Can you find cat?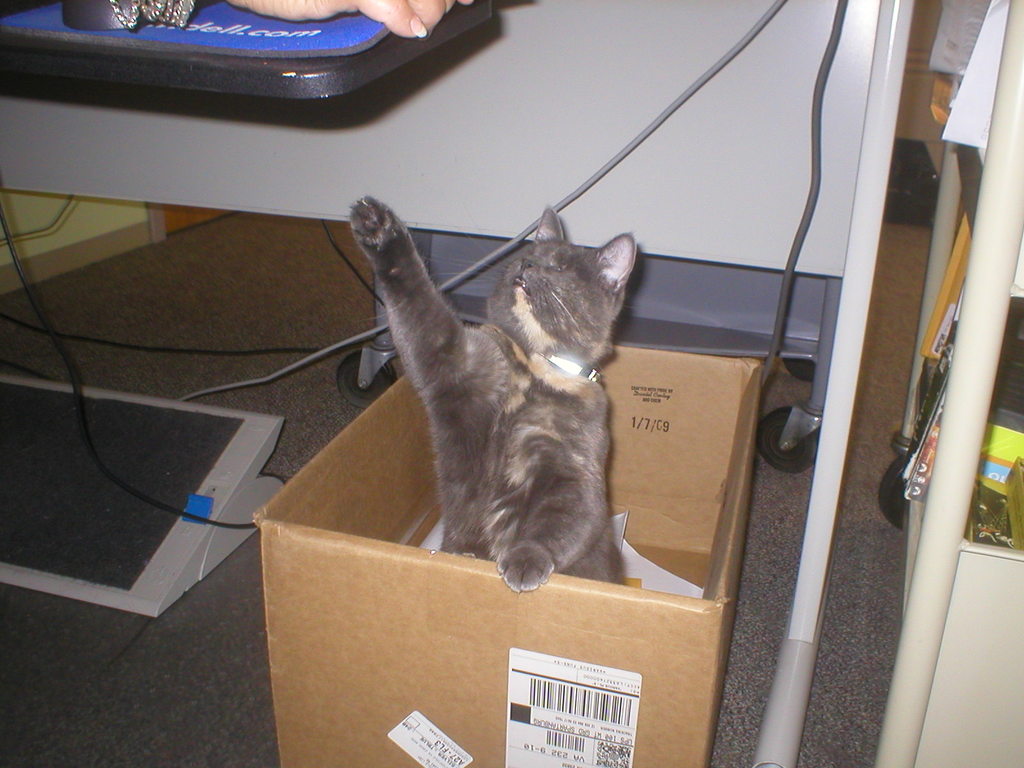
Yes, bounding box: box(346, 196, 636, 598).
